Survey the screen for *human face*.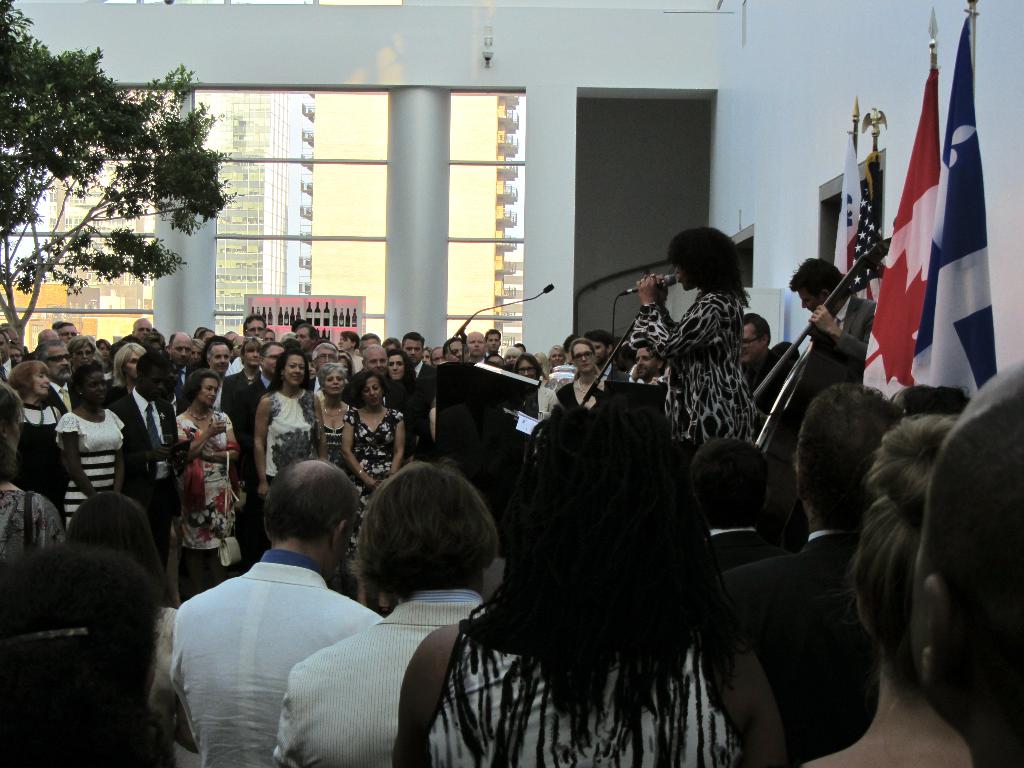
Survey found: Rect(447, 341, 470, 361).
